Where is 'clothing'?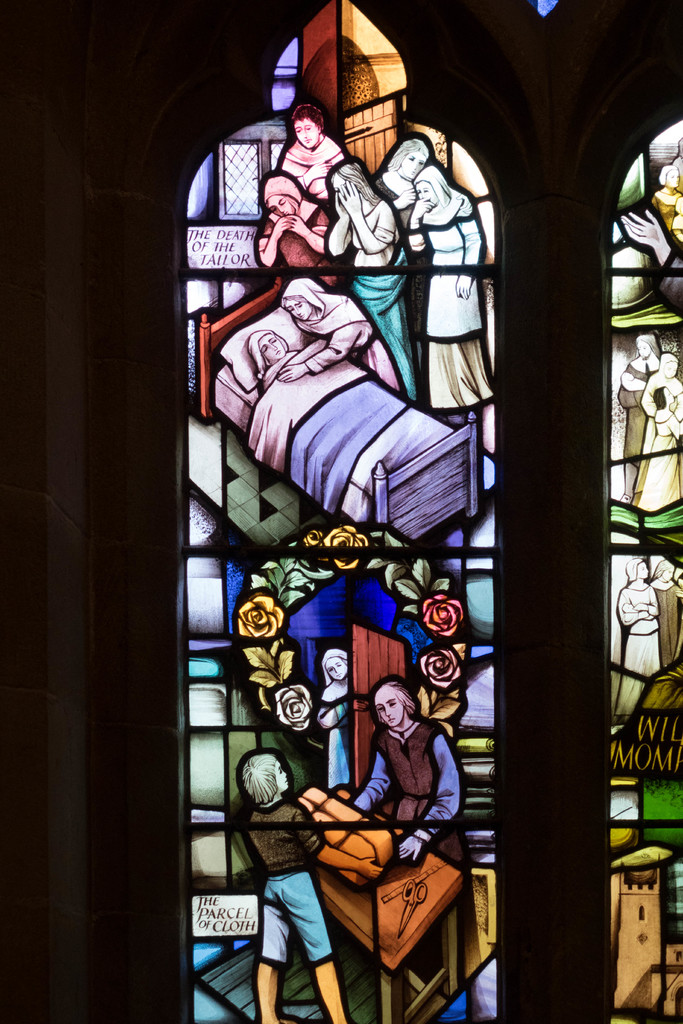
locate(265, 140, 354, 207).
